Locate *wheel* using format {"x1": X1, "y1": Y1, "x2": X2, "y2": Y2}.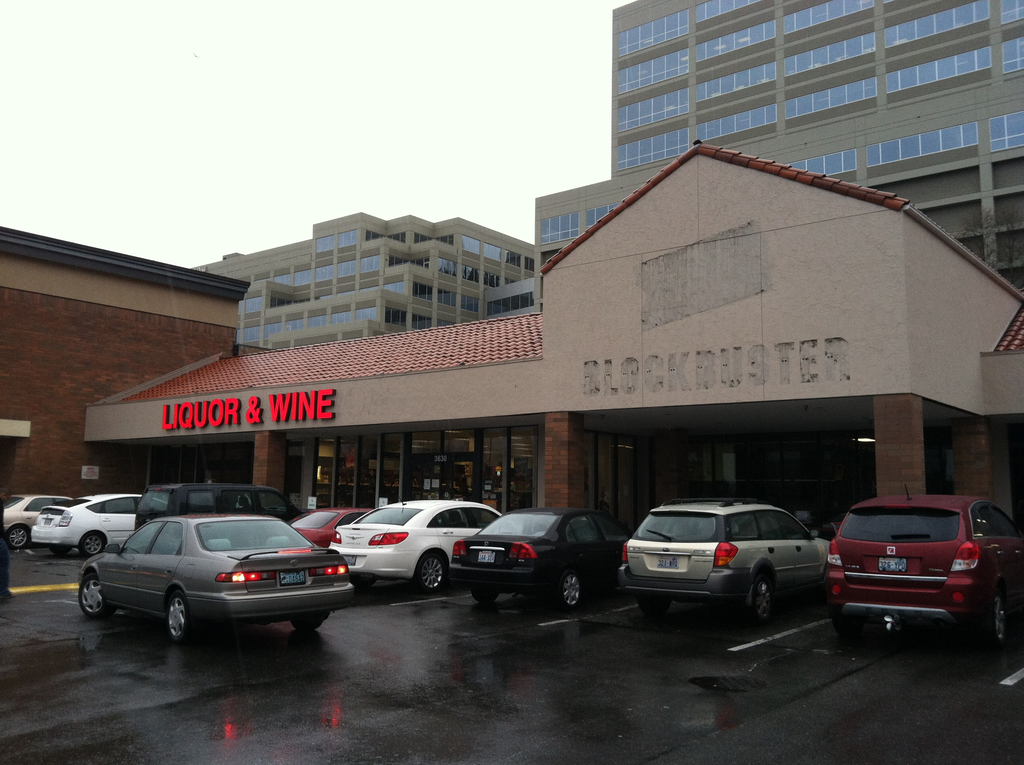
{"x1": 419, "y1": 551, "x2": 445, "y2": 591}.
